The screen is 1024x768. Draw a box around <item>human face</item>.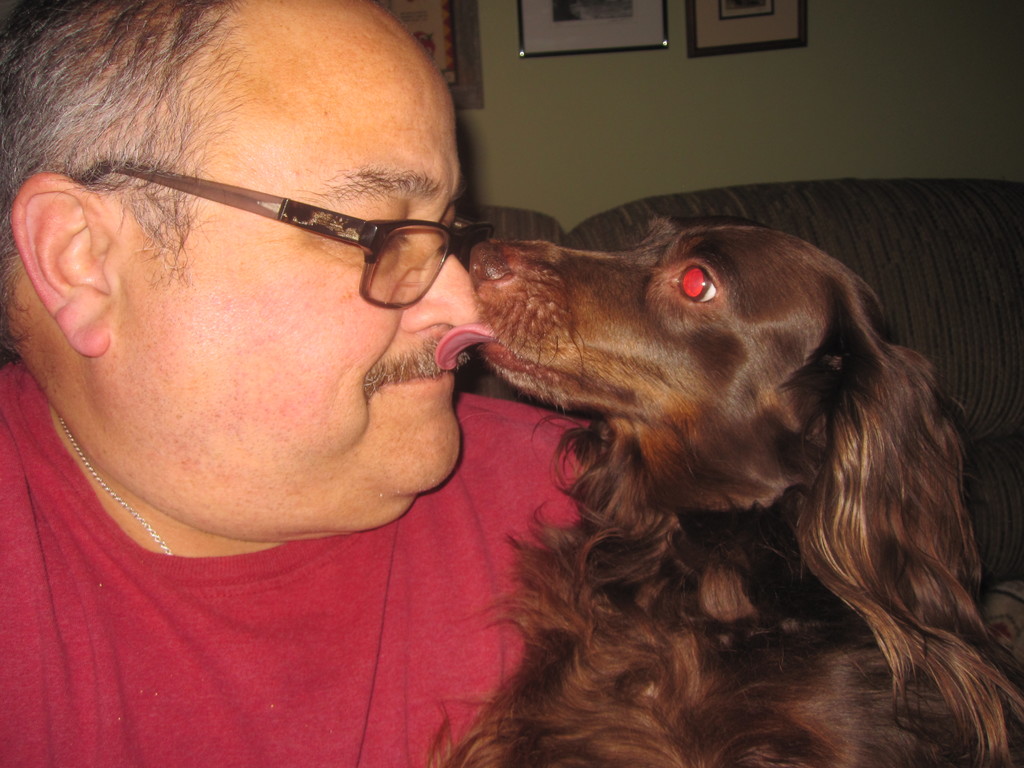
(99, 36, 478, 525).
